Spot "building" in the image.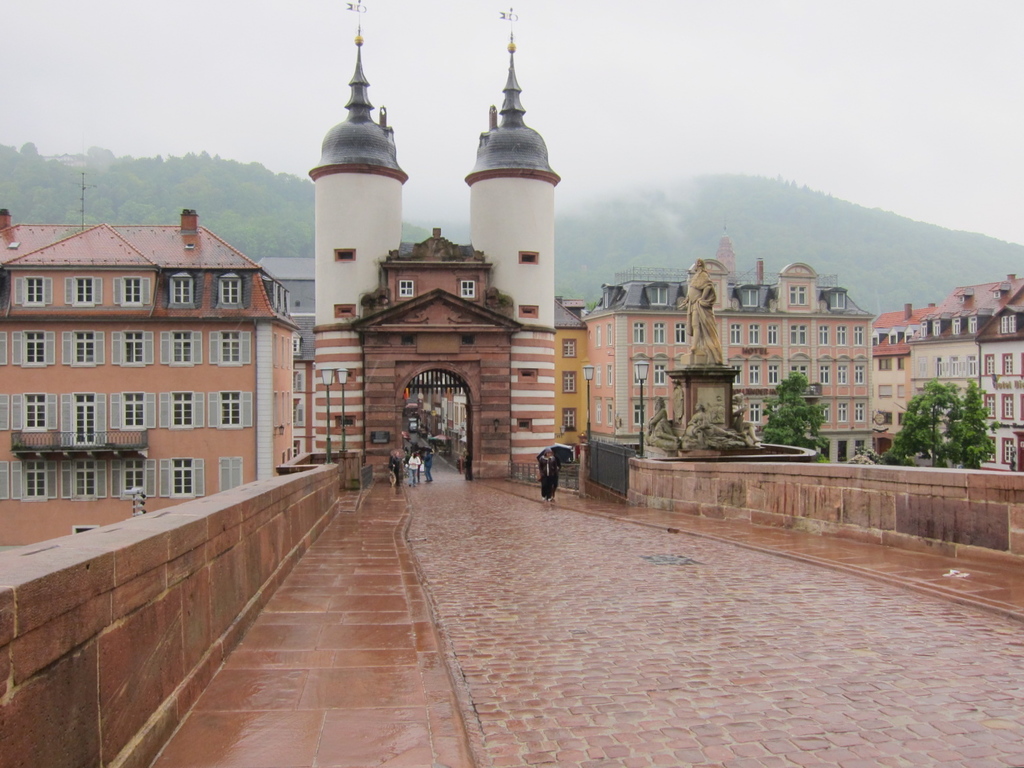
"building" found at x1=0, y1=208, x2=304, y2=545.
